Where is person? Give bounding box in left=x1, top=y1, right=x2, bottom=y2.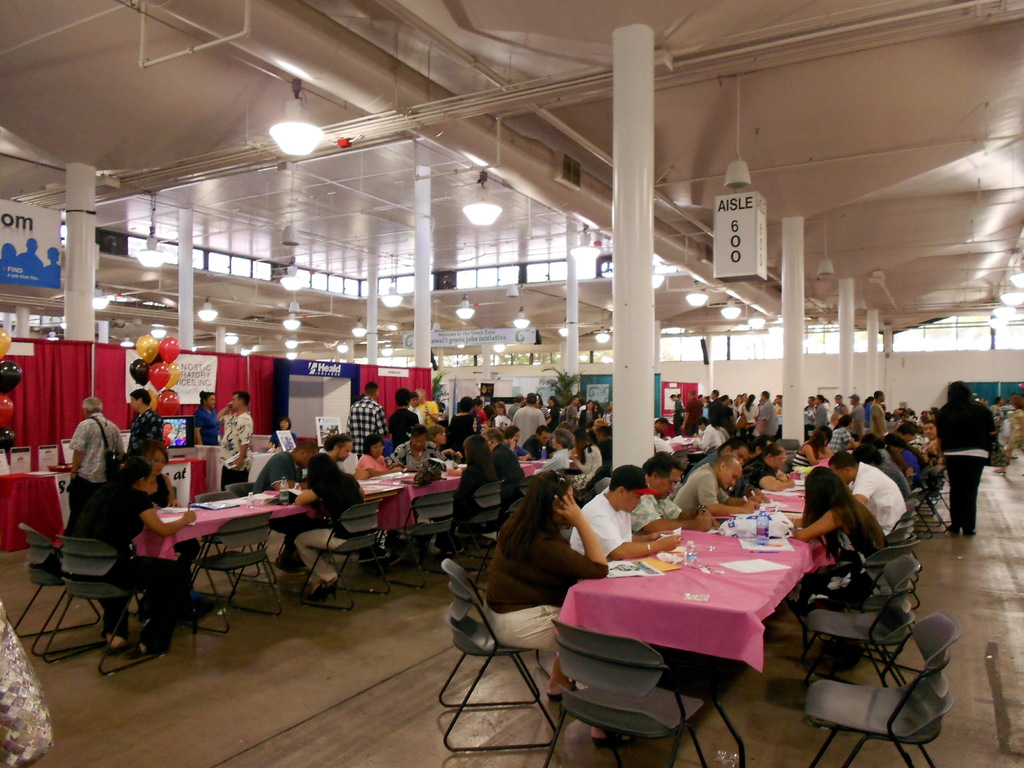
left=256, top=412, right=301, bottom=458.
